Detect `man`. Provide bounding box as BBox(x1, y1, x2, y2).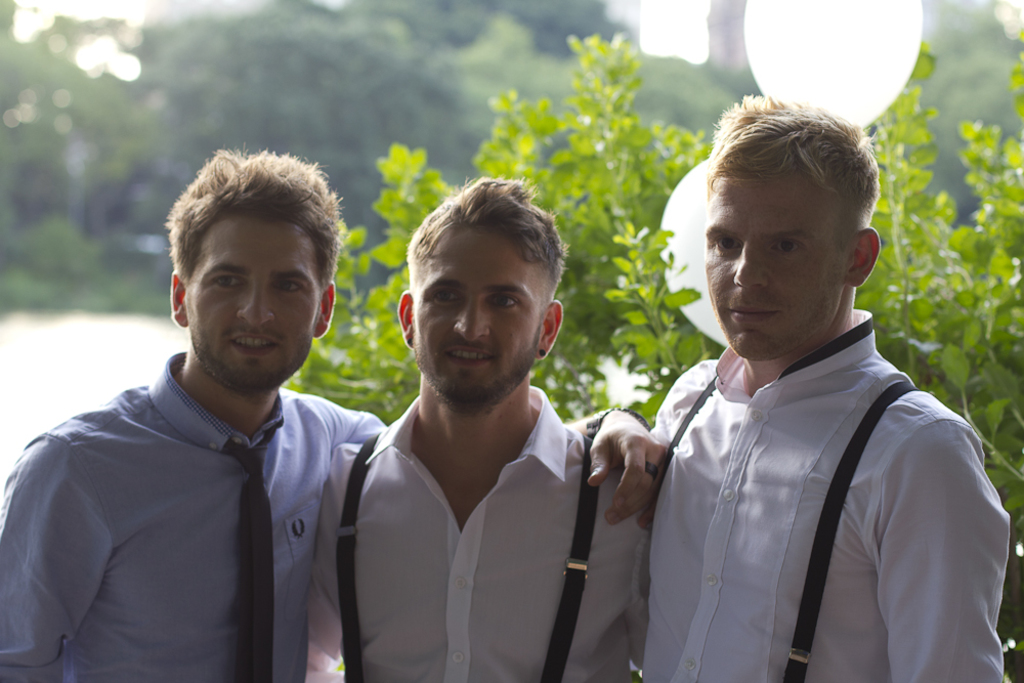
BBox(19, 152, 399, 682).
